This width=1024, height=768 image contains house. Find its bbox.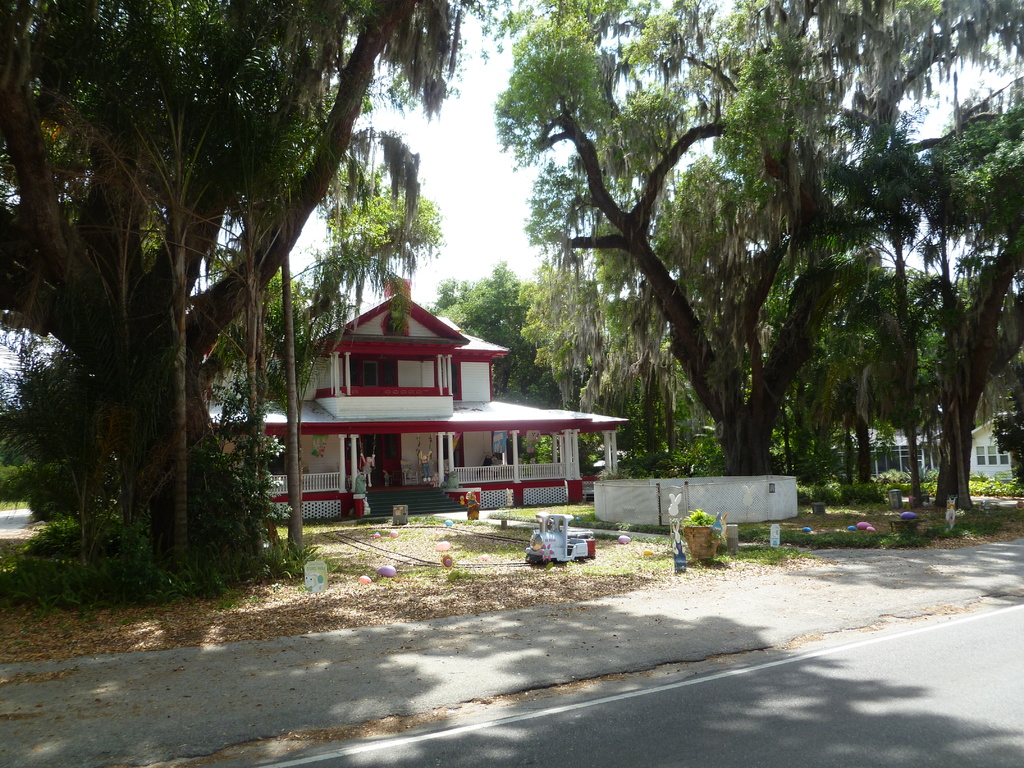
(830,421,928,476).
